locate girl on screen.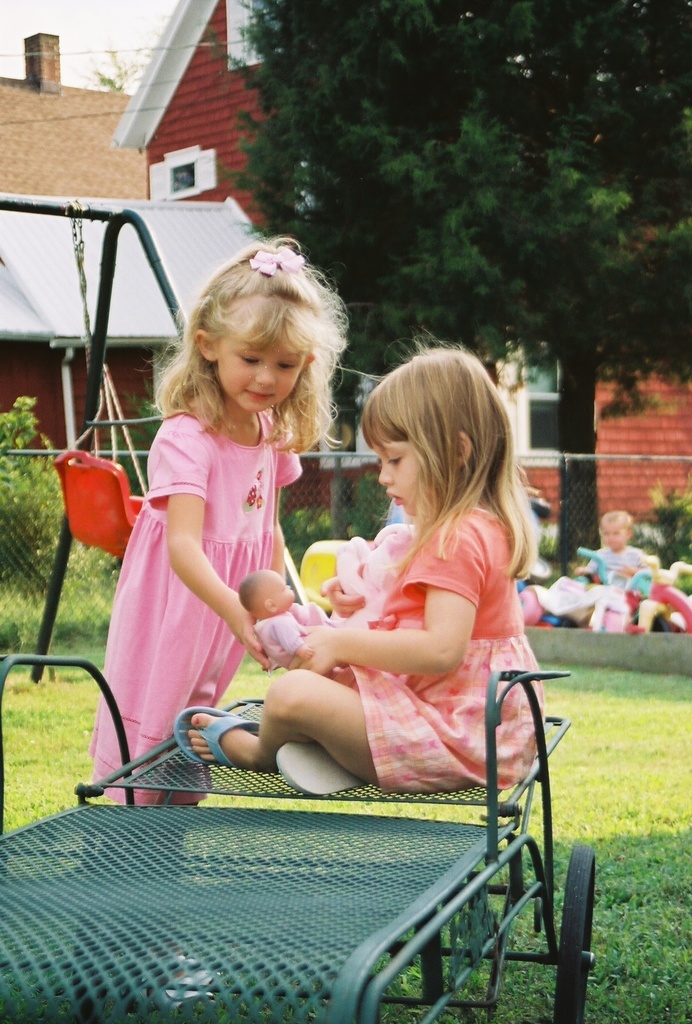
On screen at <bbox>90, 264, 359, 817</bbox>.
